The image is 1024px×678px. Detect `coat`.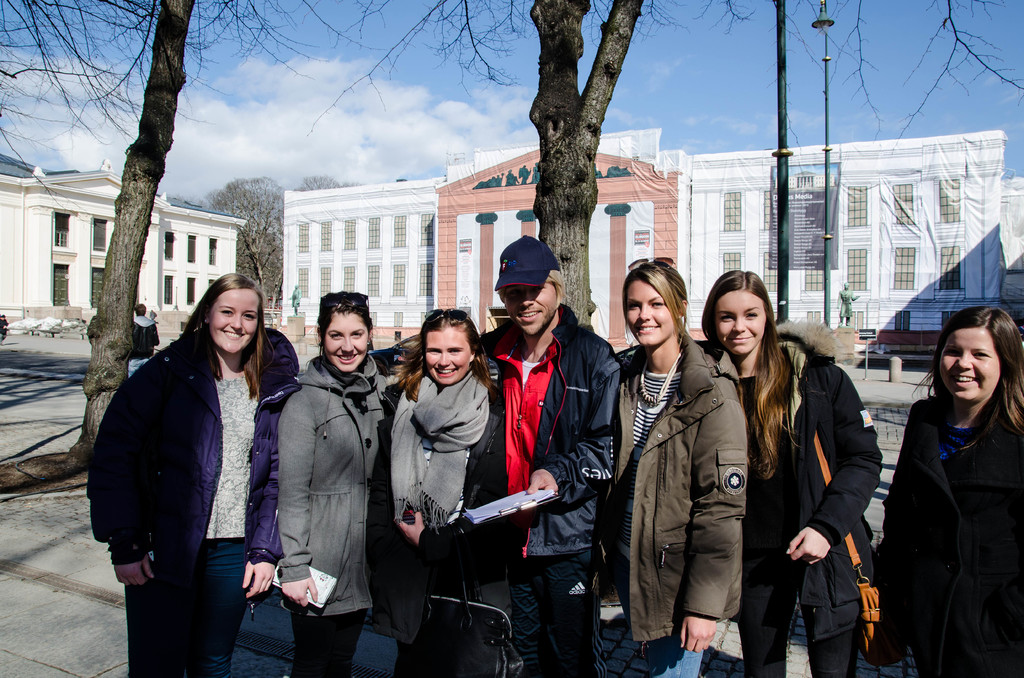
Detection: {"left": 455, "top": 305, "right": 626, "bottom": 560}.
